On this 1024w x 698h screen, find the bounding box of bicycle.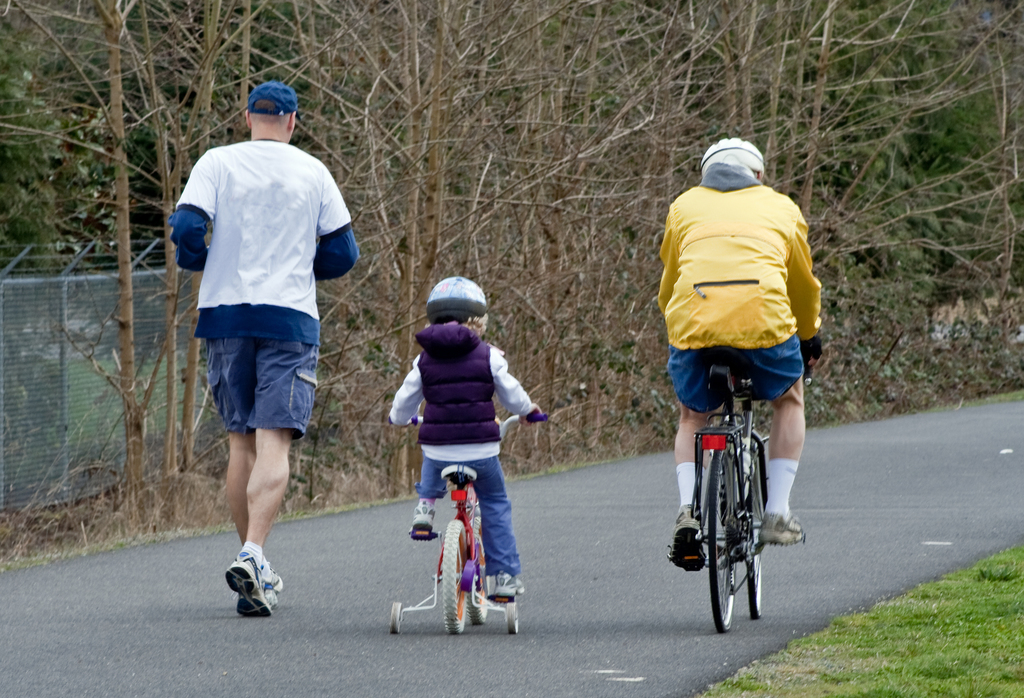
Bounding box: [390, 414, 531, 638].
